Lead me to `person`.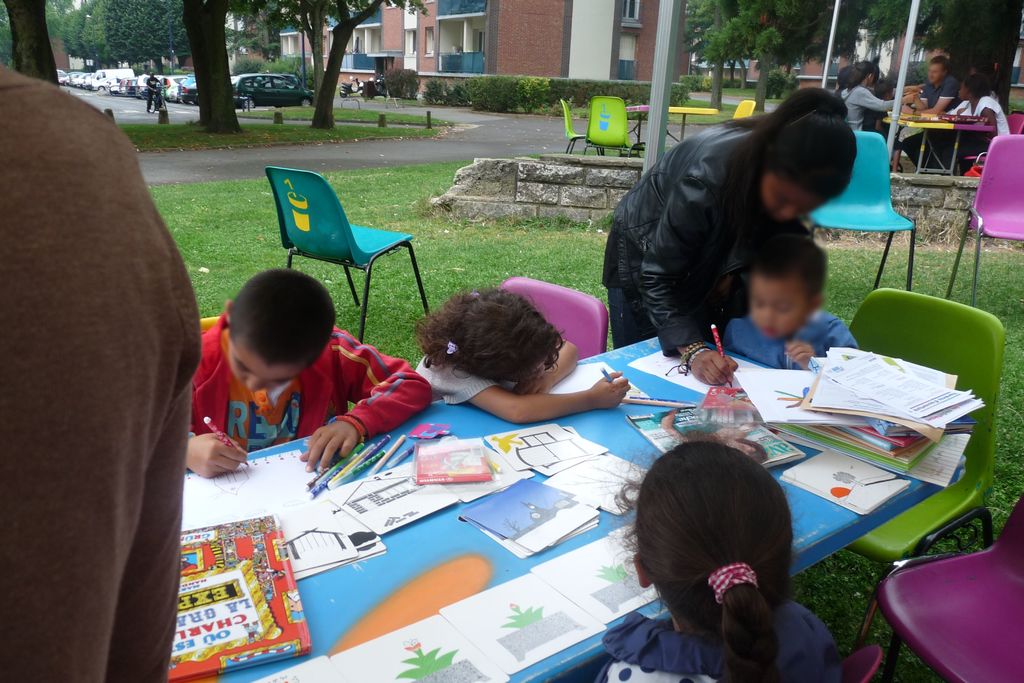
Lead to (x1=936, y1=76, x2=1007, y2=174).
